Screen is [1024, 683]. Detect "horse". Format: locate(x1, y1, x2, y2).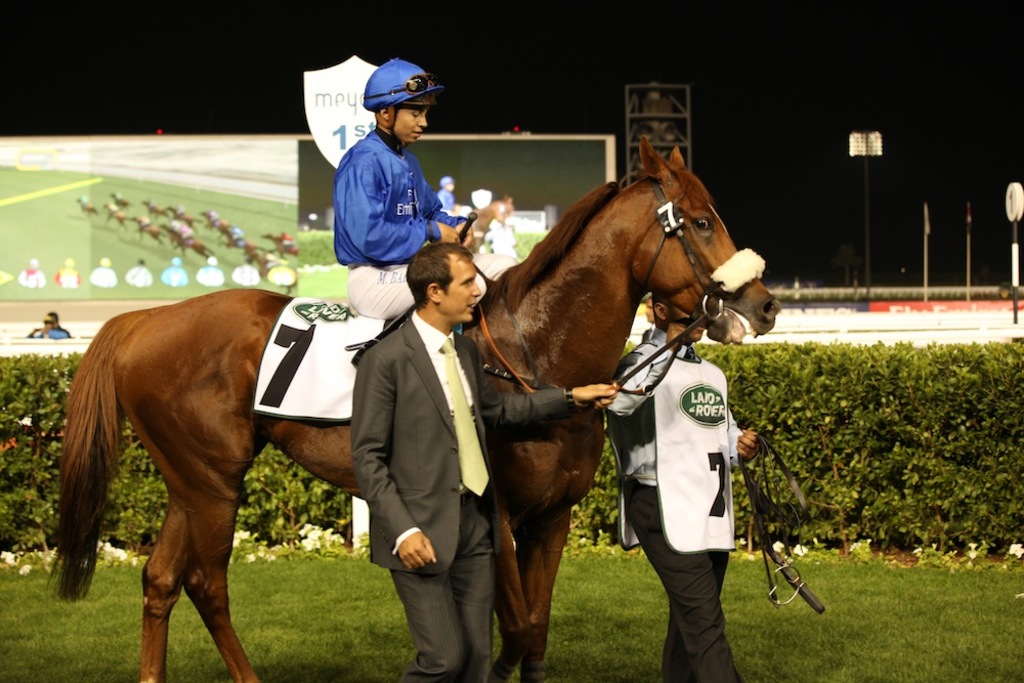
locate(248, 237, 293, 299).
